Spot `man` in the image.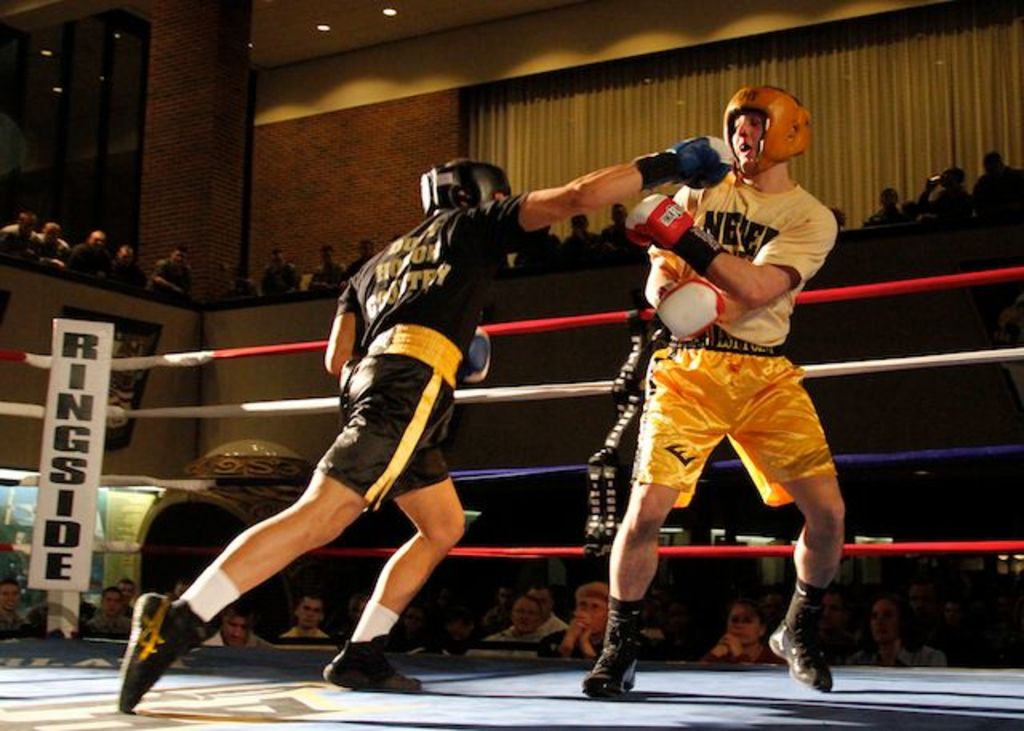
`man` found at 69, 229, 107, 286.
